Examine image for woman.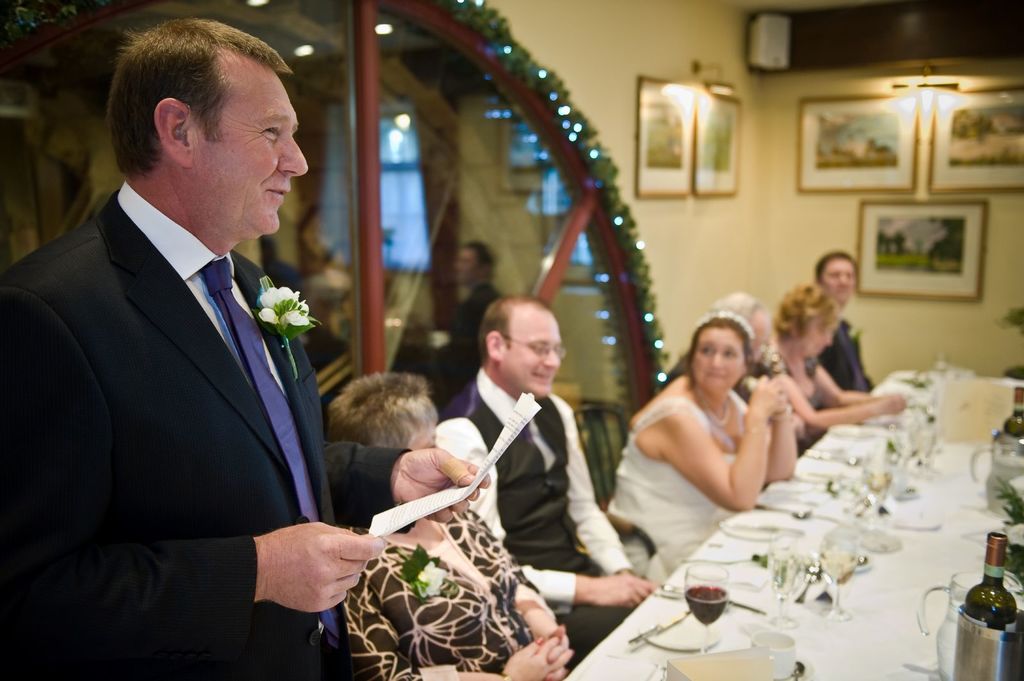
Examination result: crop(324, 370, 576, 680).
